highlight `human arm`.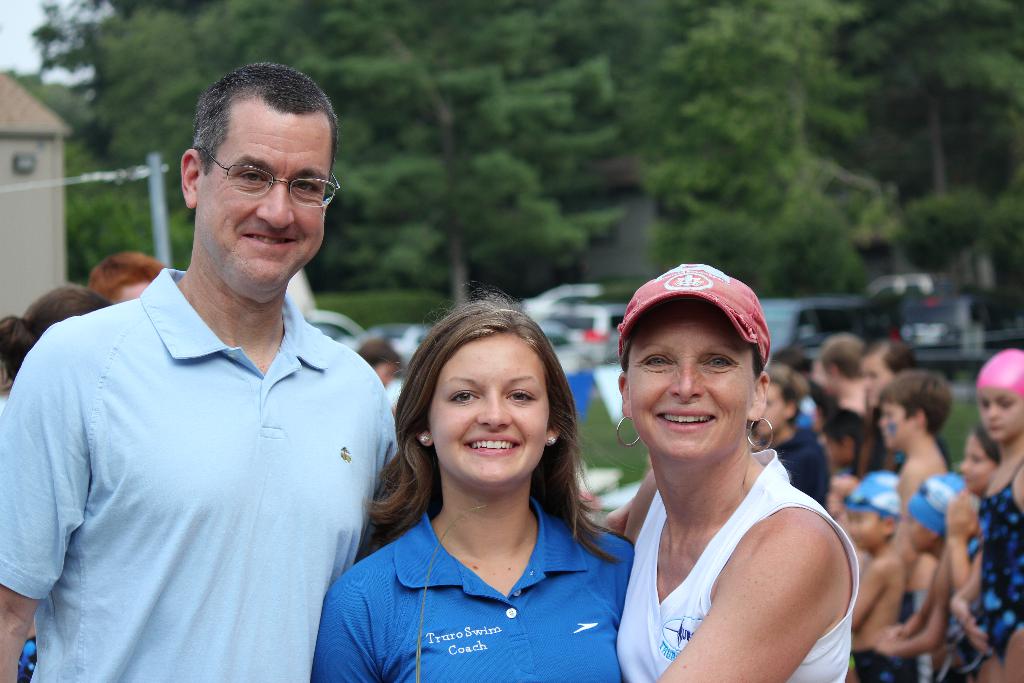
Highlighted region: region(310, 549, 402, 682).
